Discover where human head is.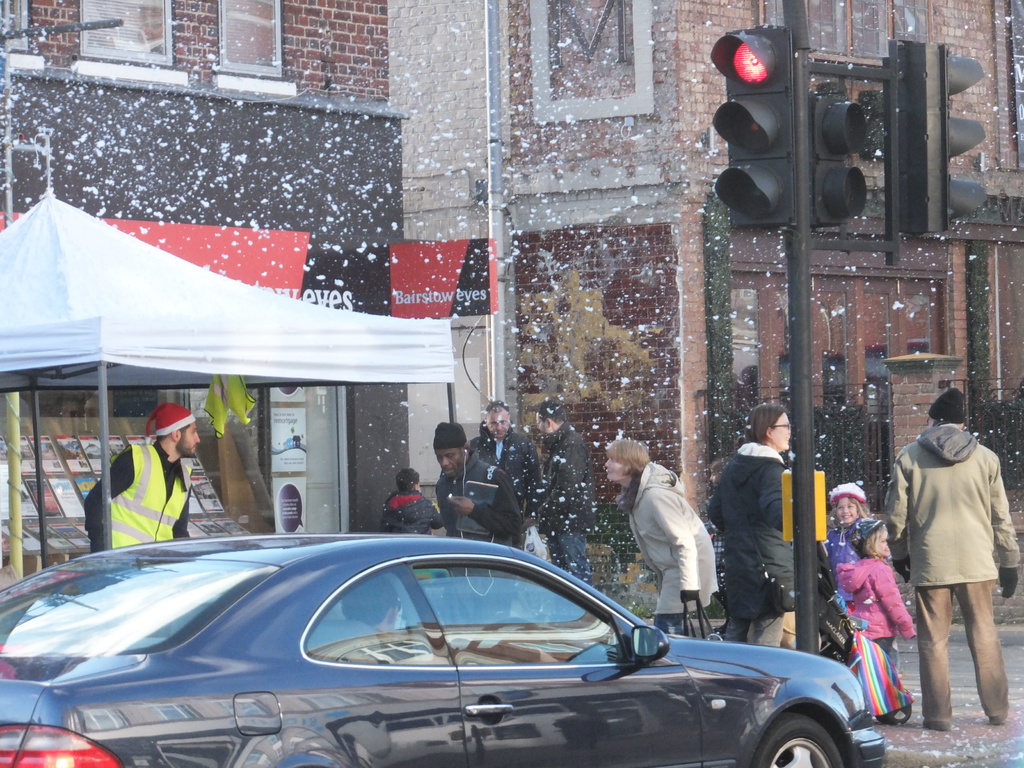
Discovered at crop(482, 398, 513, 433).
